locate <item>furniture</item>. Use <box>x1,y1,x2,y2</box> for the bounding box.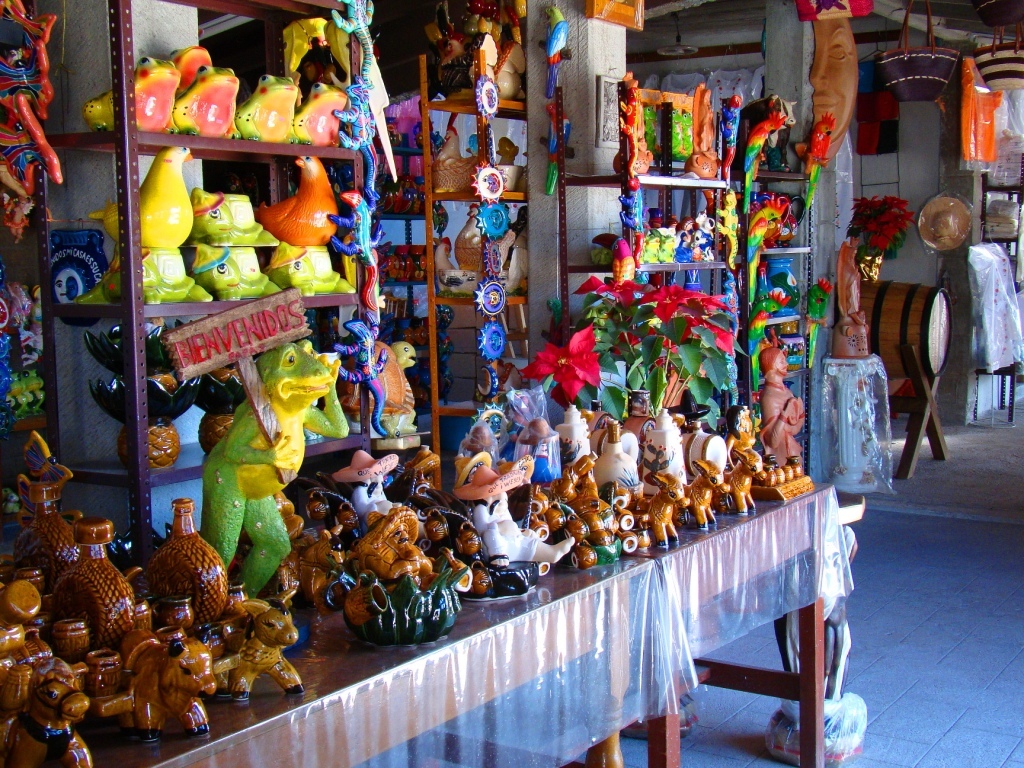
<box>363,43,532,489</box>.
